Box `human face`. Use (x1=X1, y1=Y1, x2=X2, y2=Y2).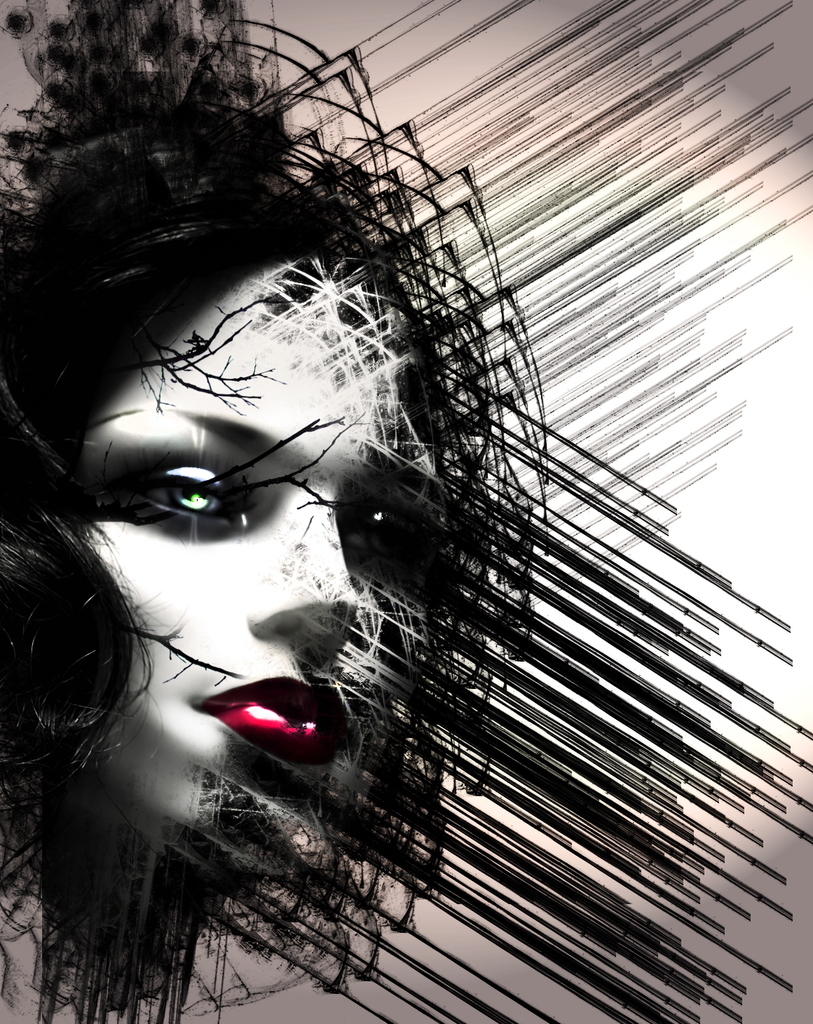
(x1=66, y1=252, x2=444, y2=894).
